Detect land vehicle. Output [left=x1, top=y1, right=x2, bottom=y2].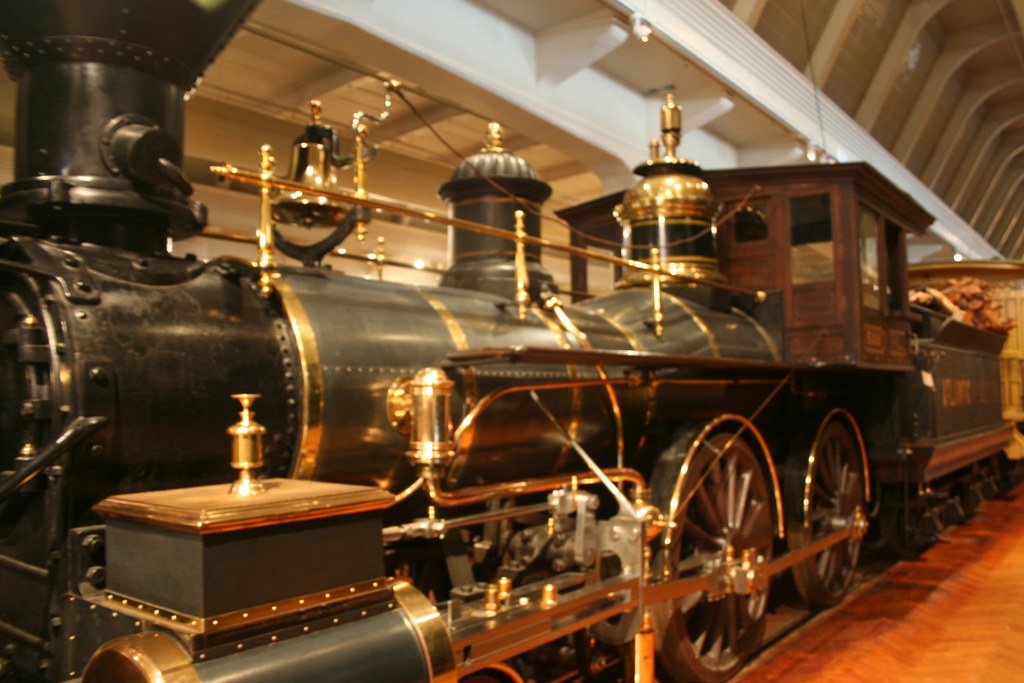
[left=0, top=88, right=1023, bottom=682].
